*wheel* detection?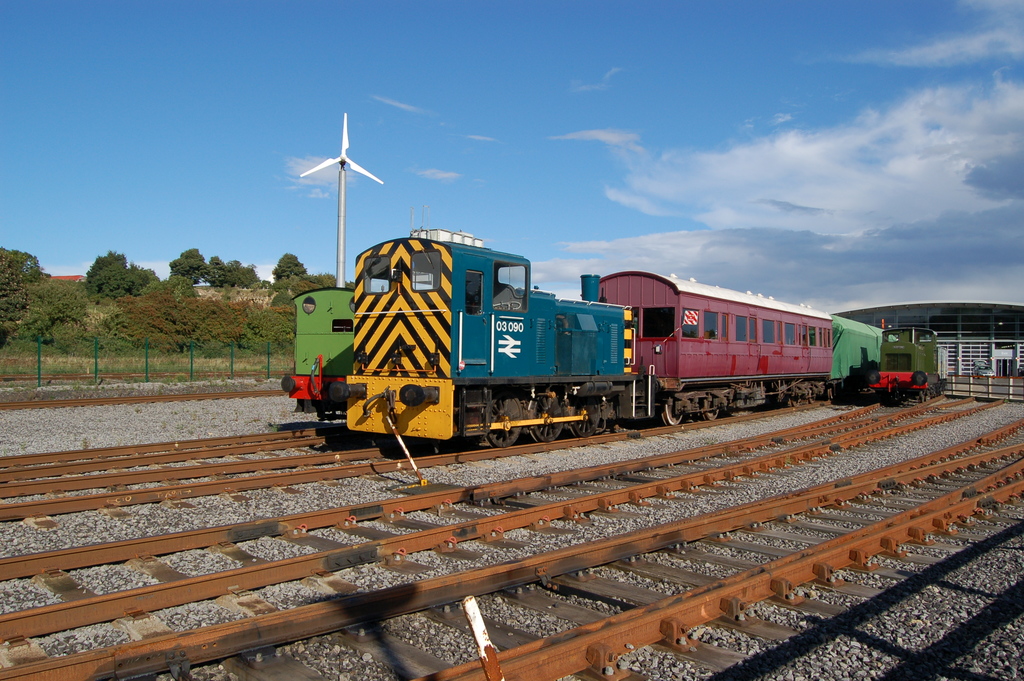
<bbox>570, 397, 601, 439</bbox>
